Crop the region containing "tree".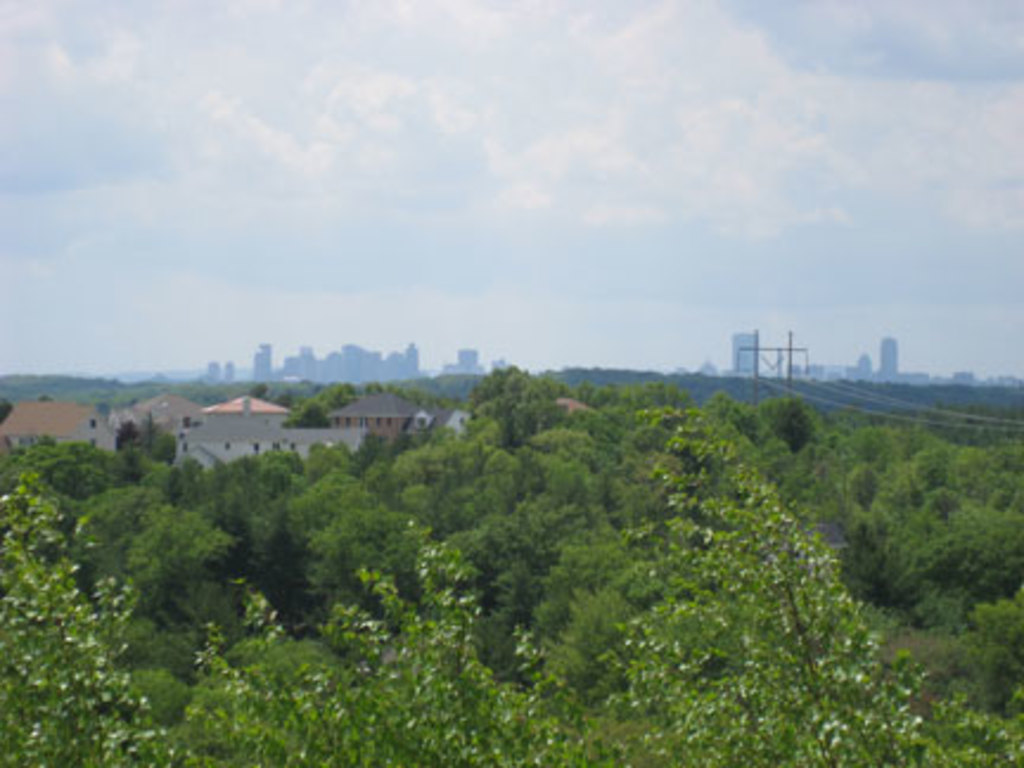
Crop region: <bbox>0, 476, 192, 766</bbox>.
